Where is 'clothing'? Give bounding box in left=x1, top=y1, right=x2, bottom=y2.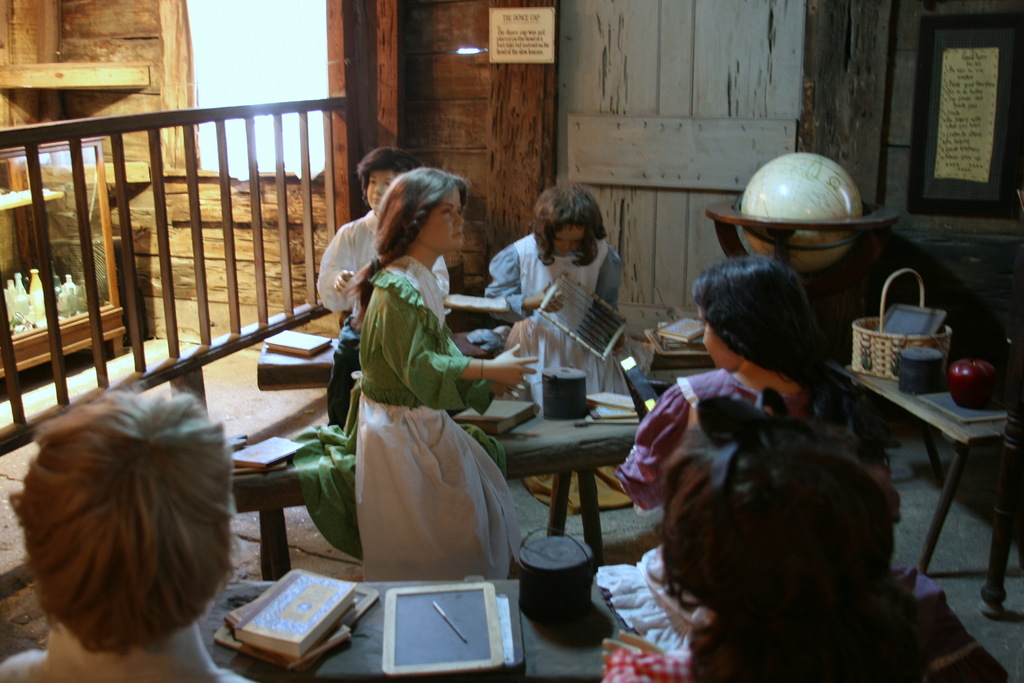
left=586, top=373, right=872, bottom=662.
